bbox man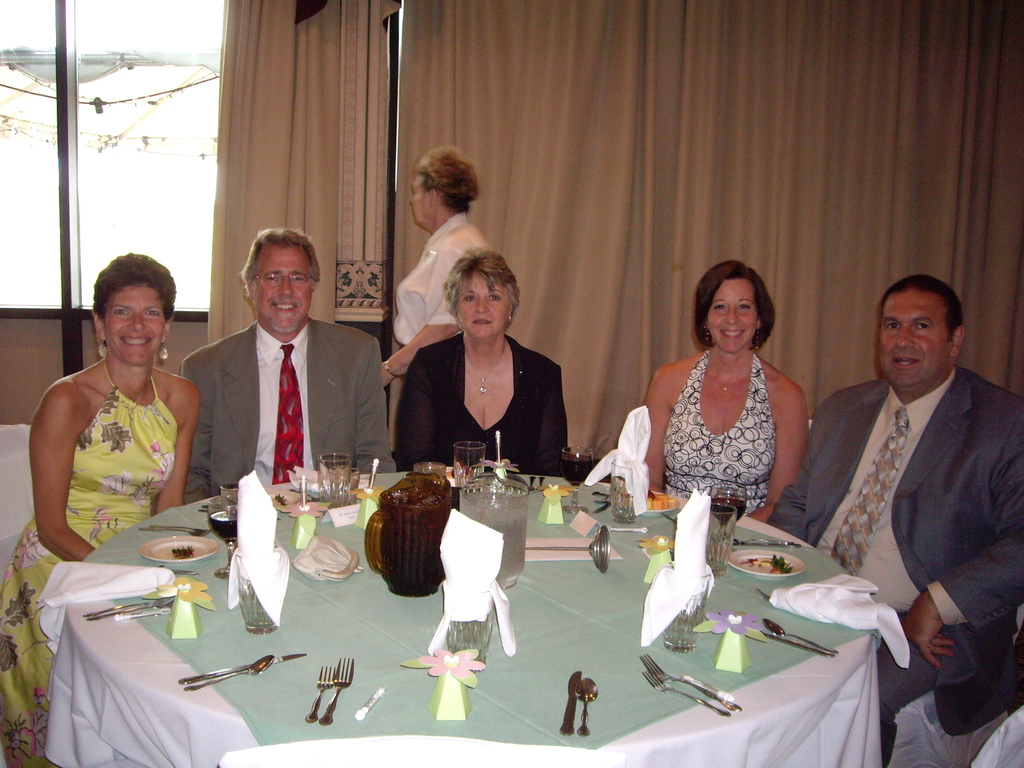
(x1=766, y1=276, x2=1023, y2=767)
